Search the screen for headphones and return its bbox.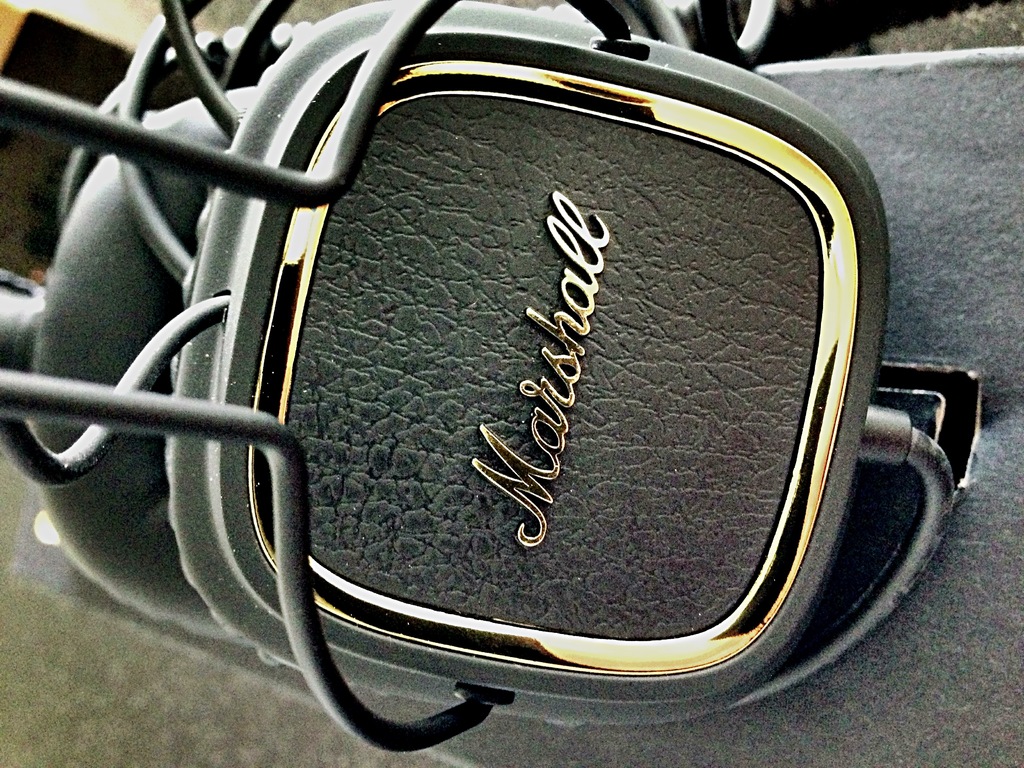
Found: BBox(0, 0, 959, 757).
